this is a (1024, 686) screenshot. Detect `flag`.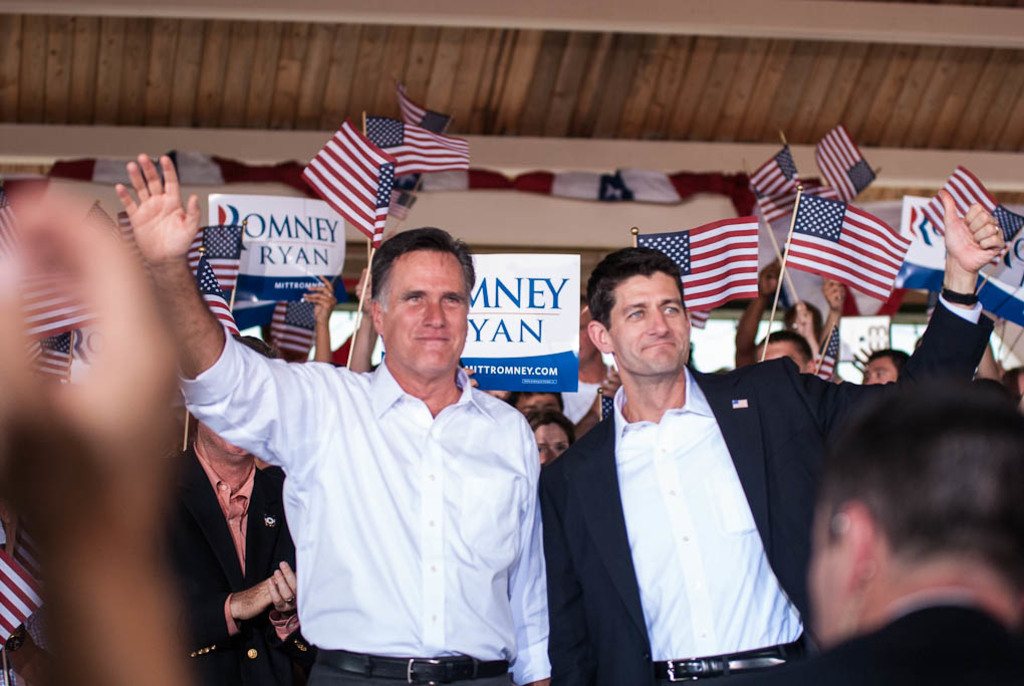
{"x1": 683, "y1": 311, "x2": 709, "y2": 328}.
